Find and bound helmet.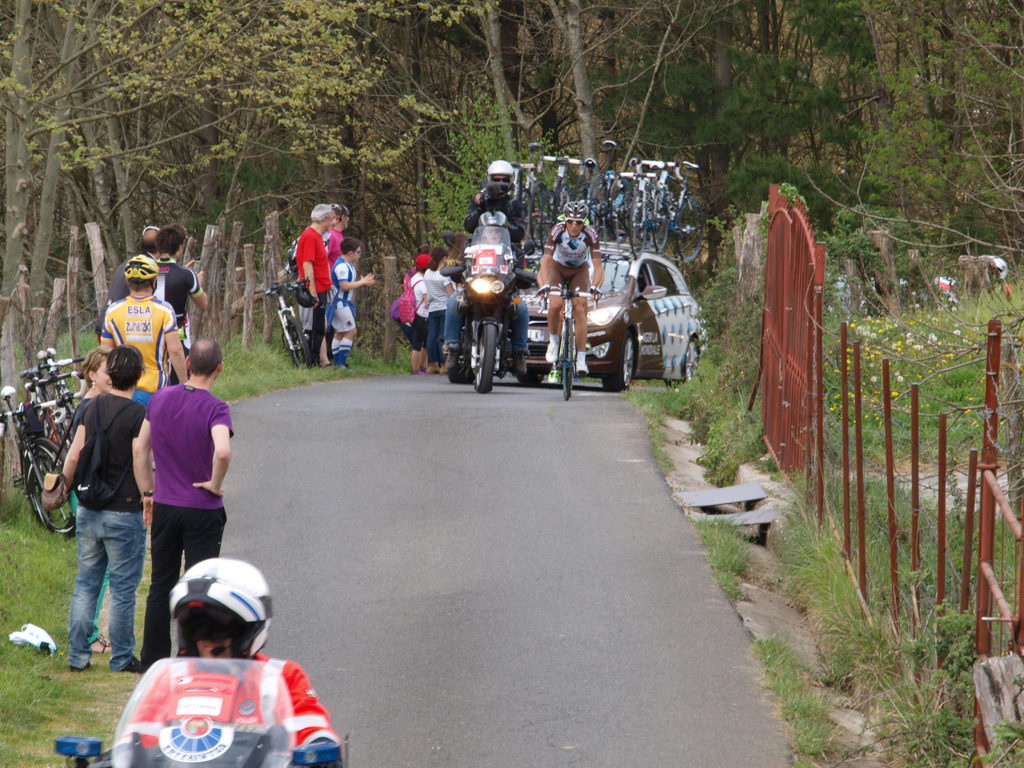
Bound: 116, 253, 156, 300.
